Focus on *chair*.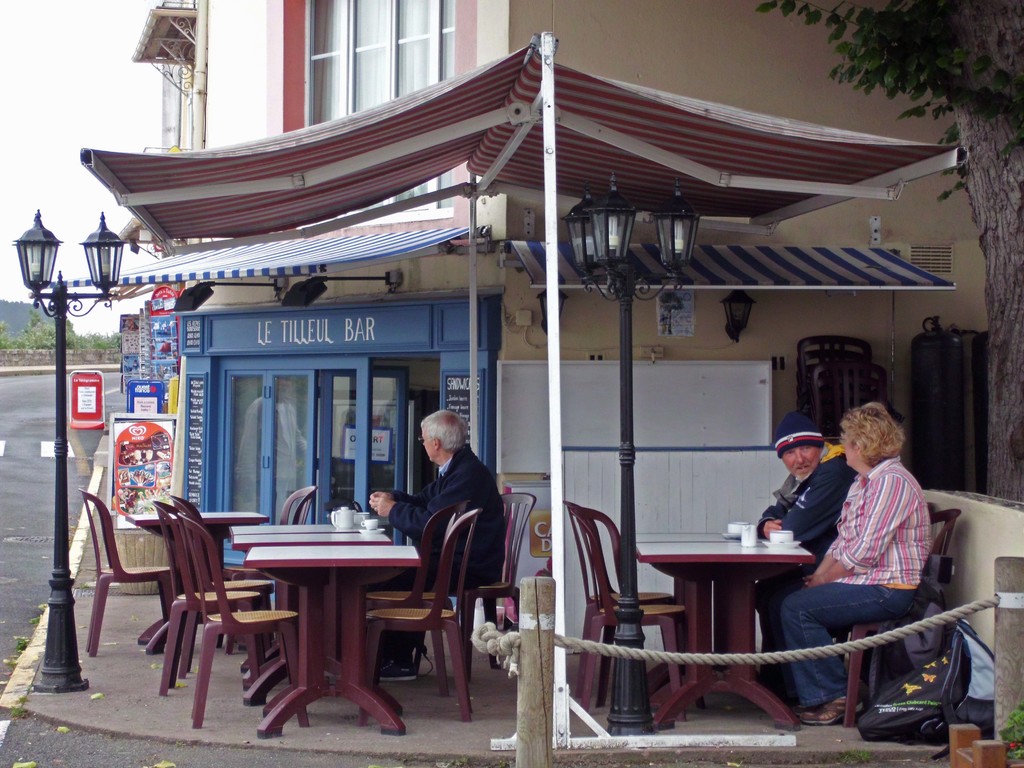
Focused at [358,512,481,728].
